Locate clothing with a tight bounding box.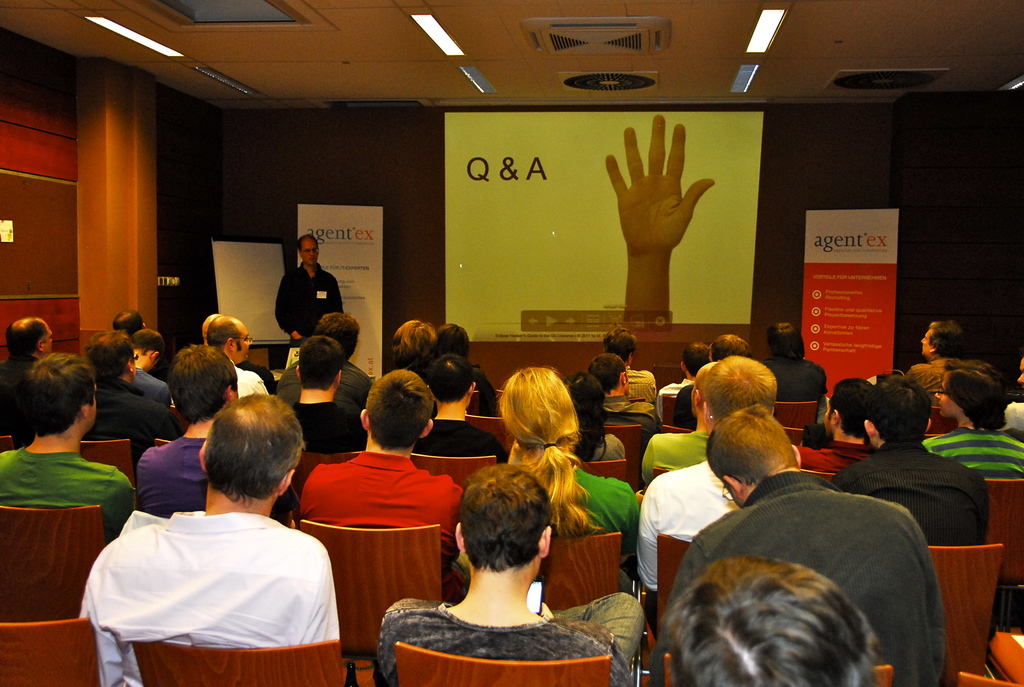
box=[291, 403, 375, 457].
